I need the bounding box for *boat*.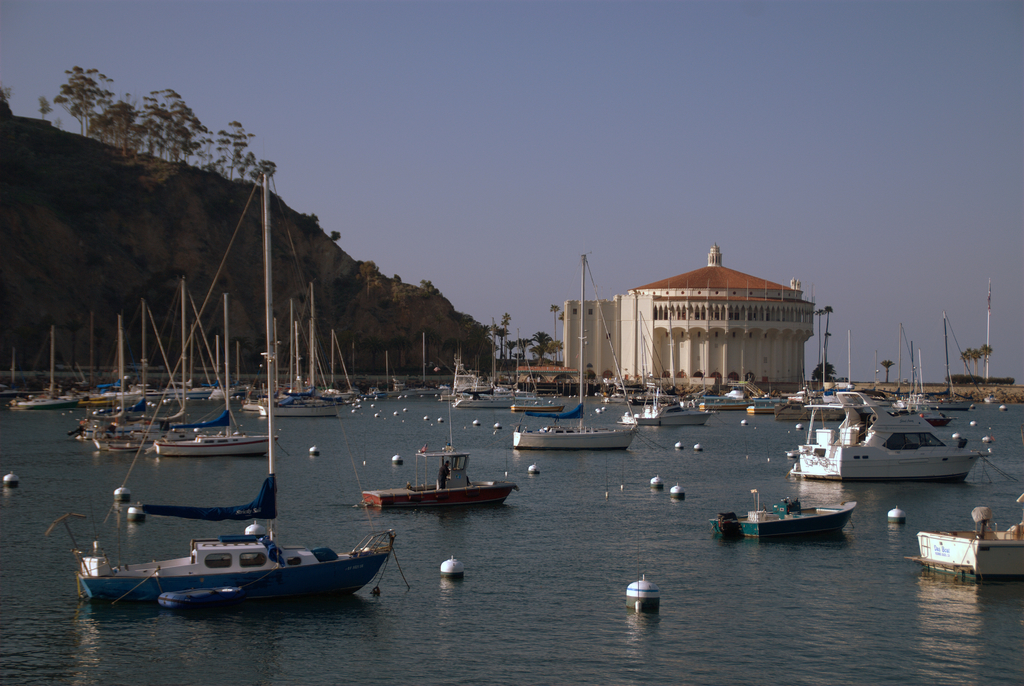
Here it is: rect(913, 484, 1023, 584).
